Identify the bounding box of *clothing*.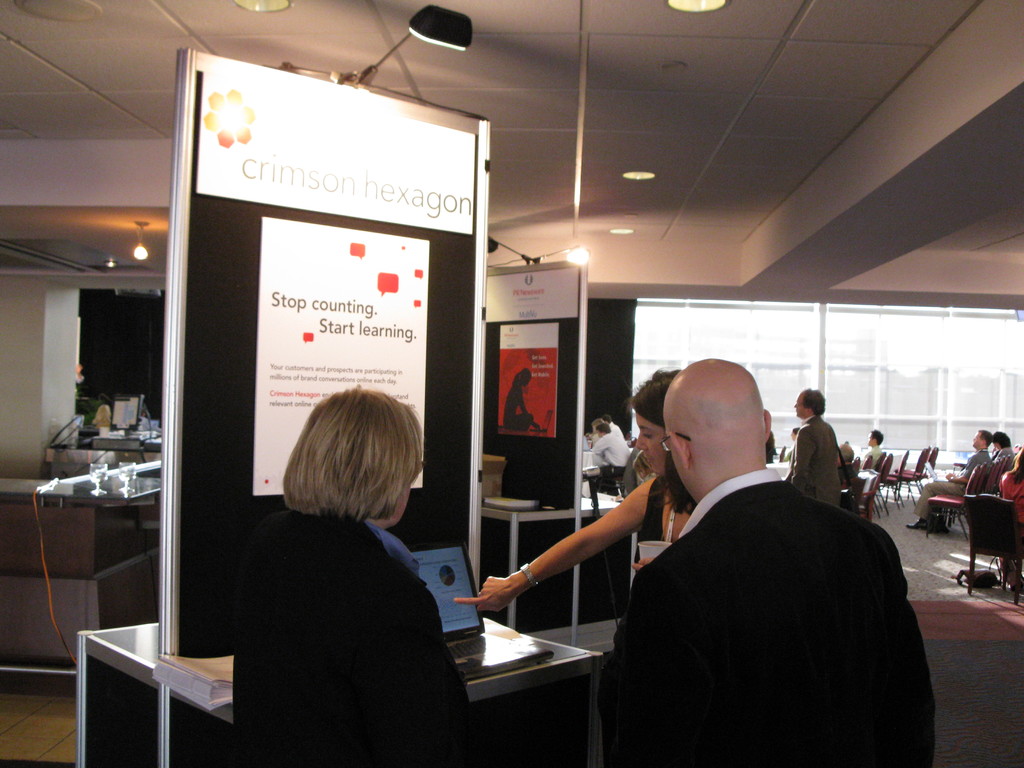
{"x1": 609, "y1": 423, "x2": 623, "y2": 436}.
